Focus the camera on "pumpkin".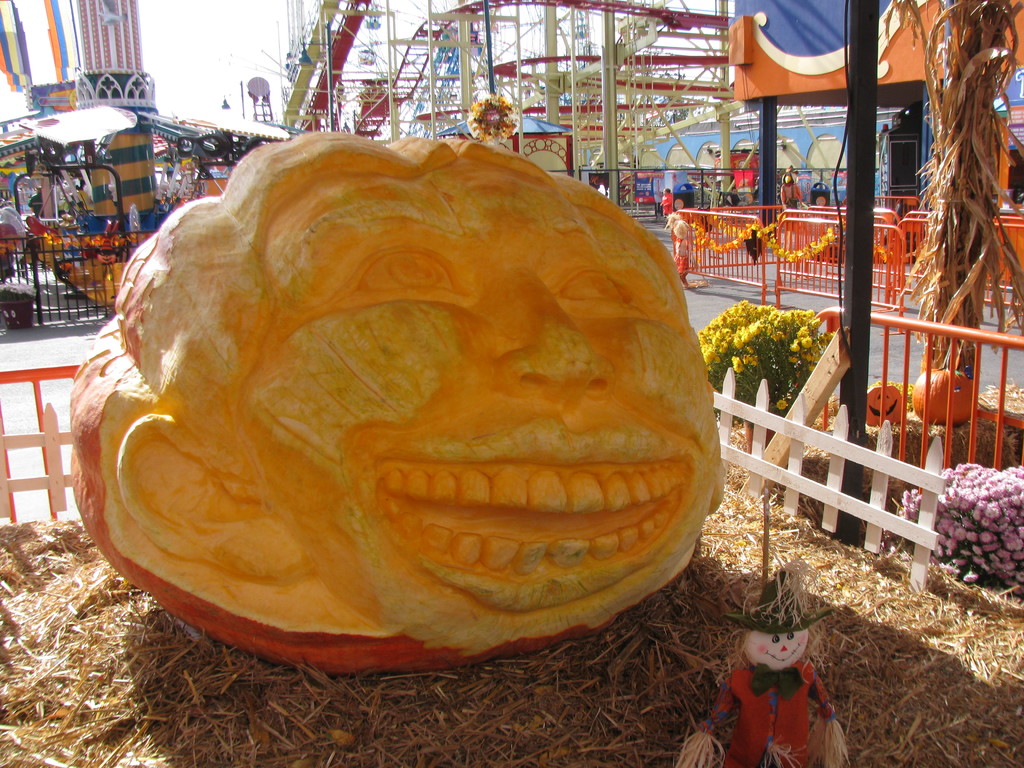
Focus region: [909, 366, 979, 424].
